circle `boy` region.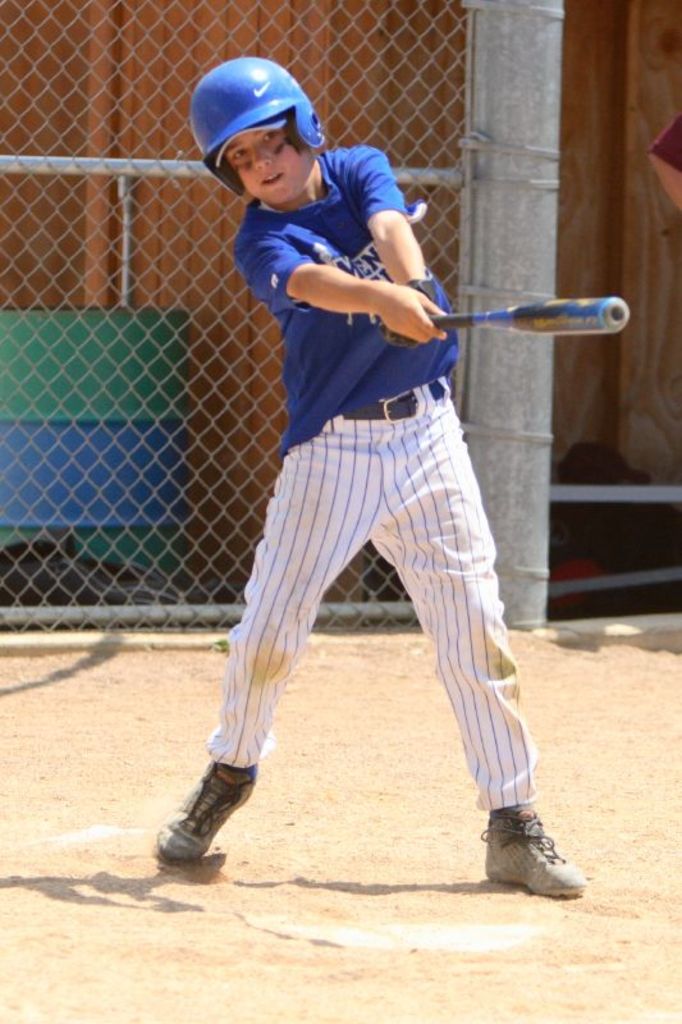
Region: (left=136, top=99, right=572, bottom=879).
